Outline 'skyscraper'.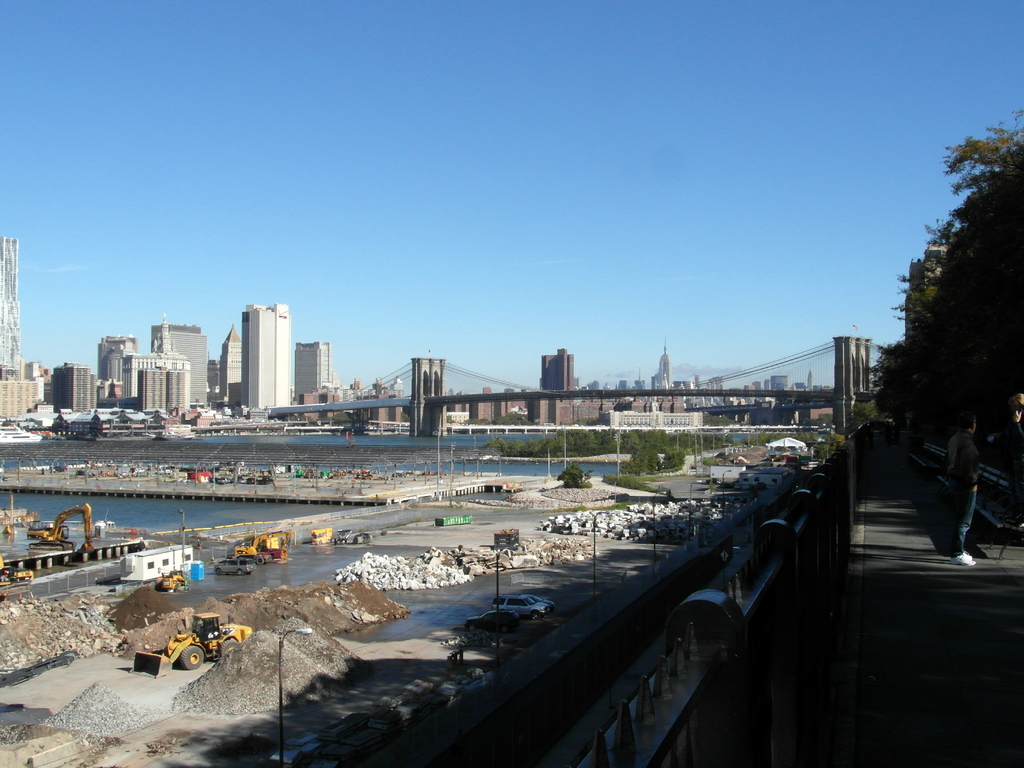
Outline: bbox(636, 339, 697, 415).
